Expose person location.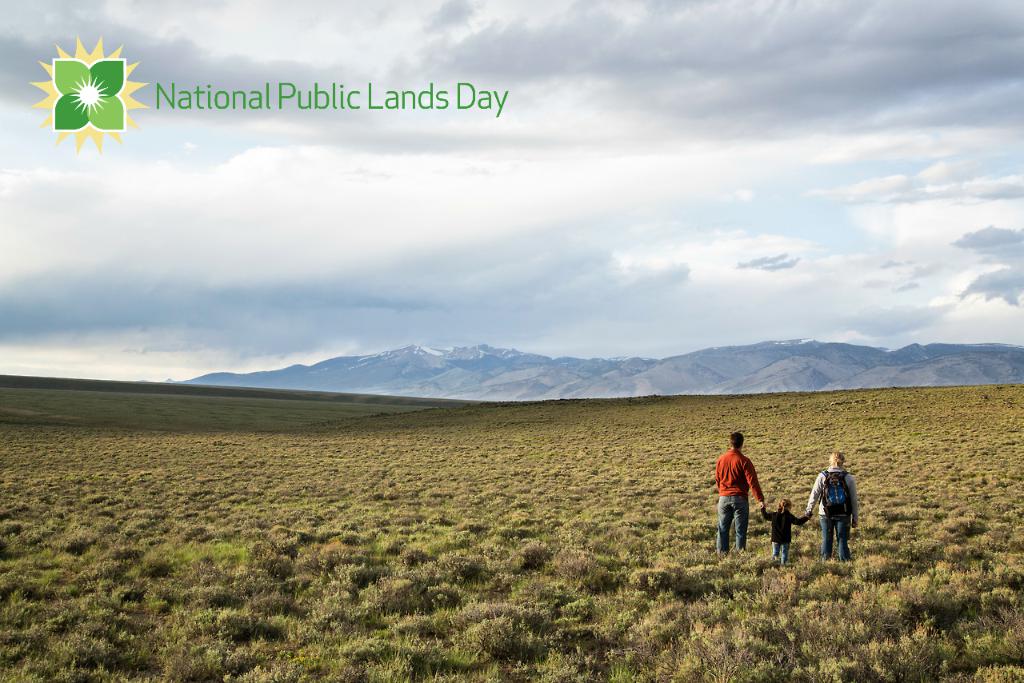
Exposed at bbox=[801, 454, 858, 557].
